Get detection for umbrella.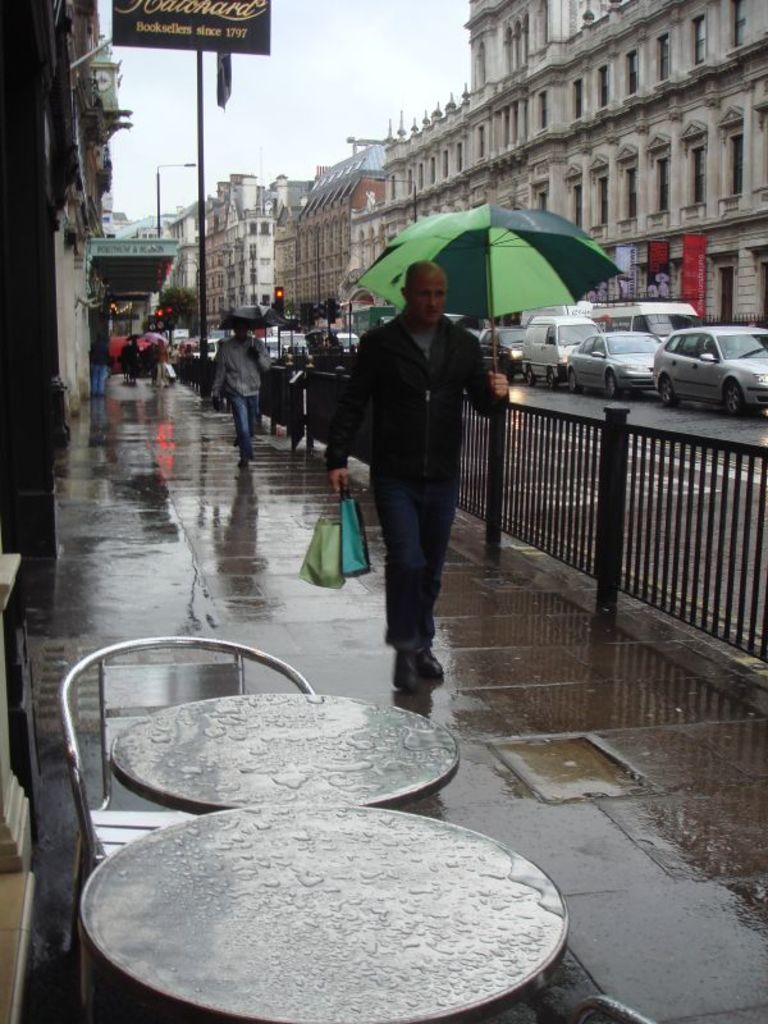
Detection: 218:305:291:347.
